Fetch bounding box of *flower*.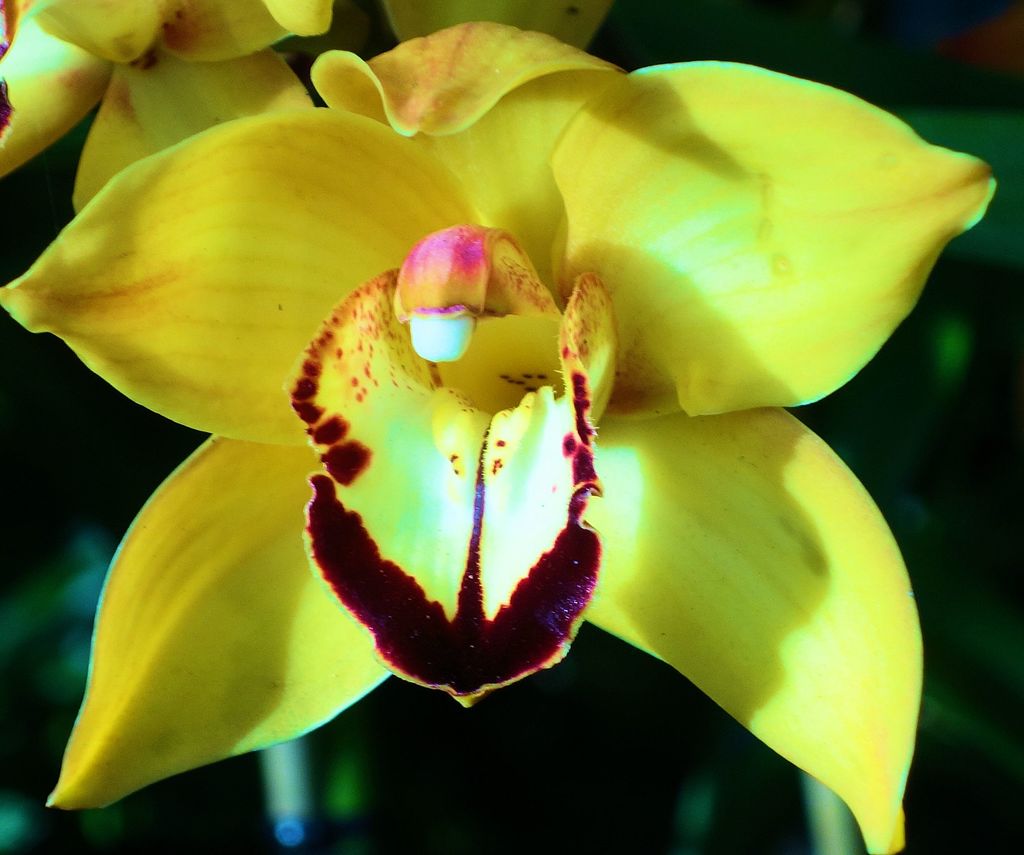
Bbox: locate(68, 0, 986, 830).
